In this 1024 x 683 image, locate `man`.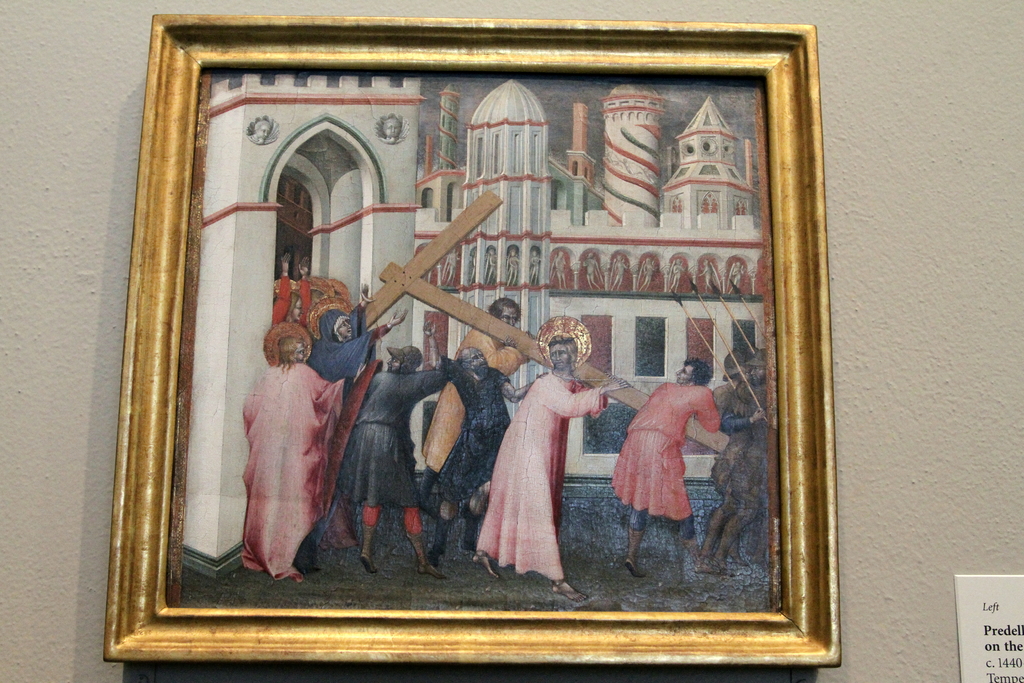
Bounding box: box=[715, 350, 768, 569].
